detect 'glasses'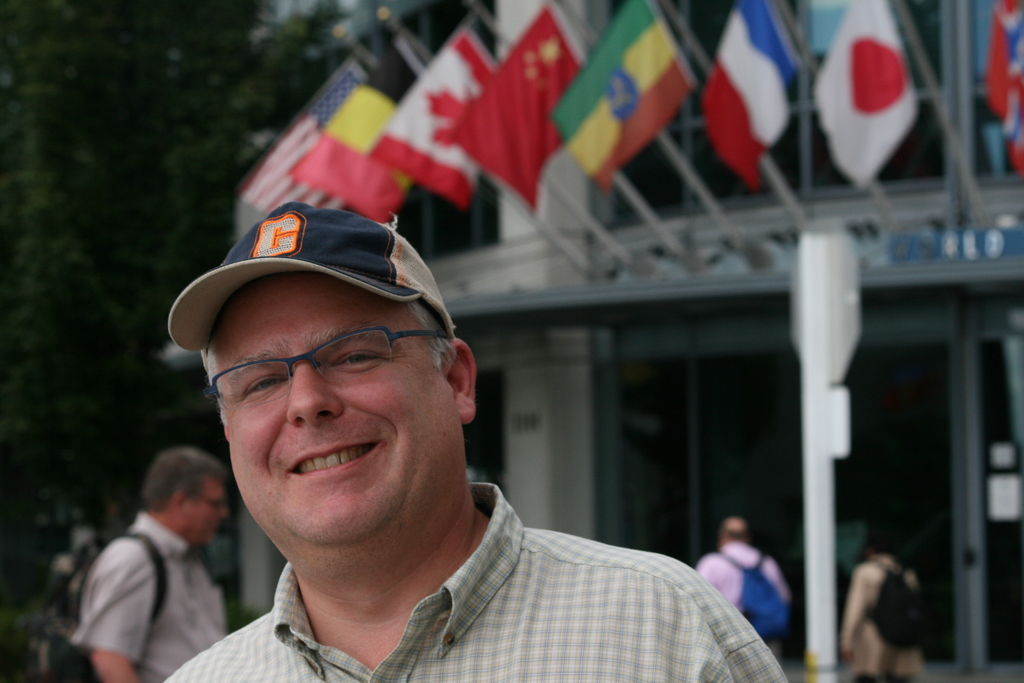
{"left": 207, "top": 320, "right": 453, "bottom": 416}
